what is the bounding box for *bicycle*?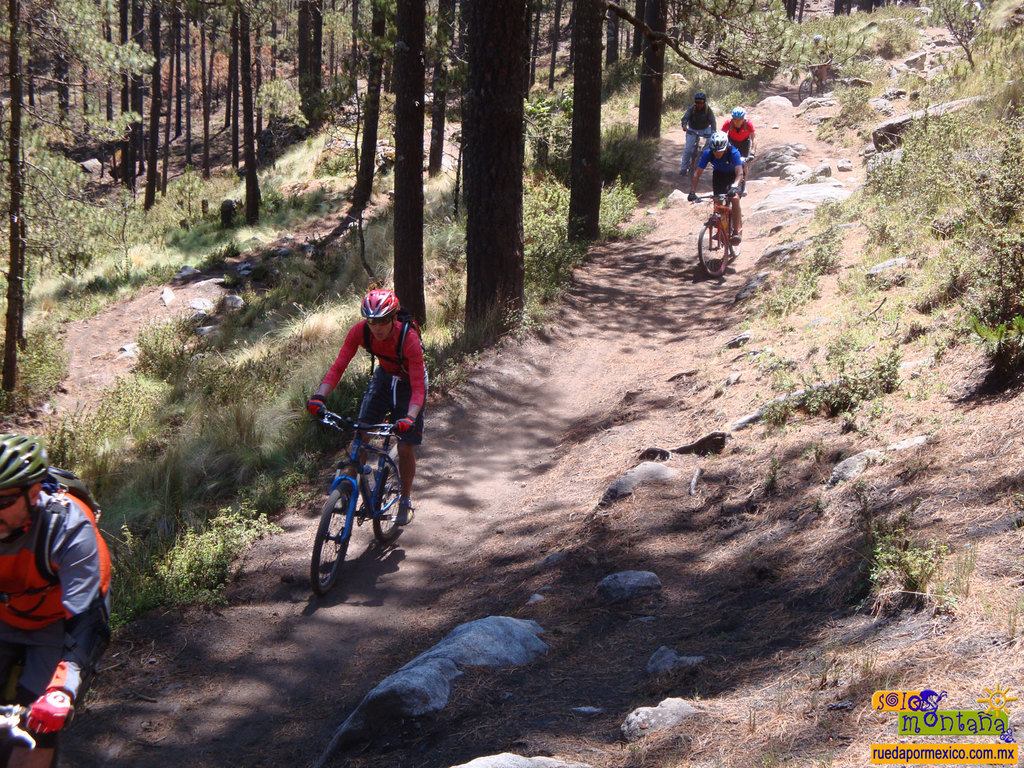
<region>740, 150, 752, 186</region>.
